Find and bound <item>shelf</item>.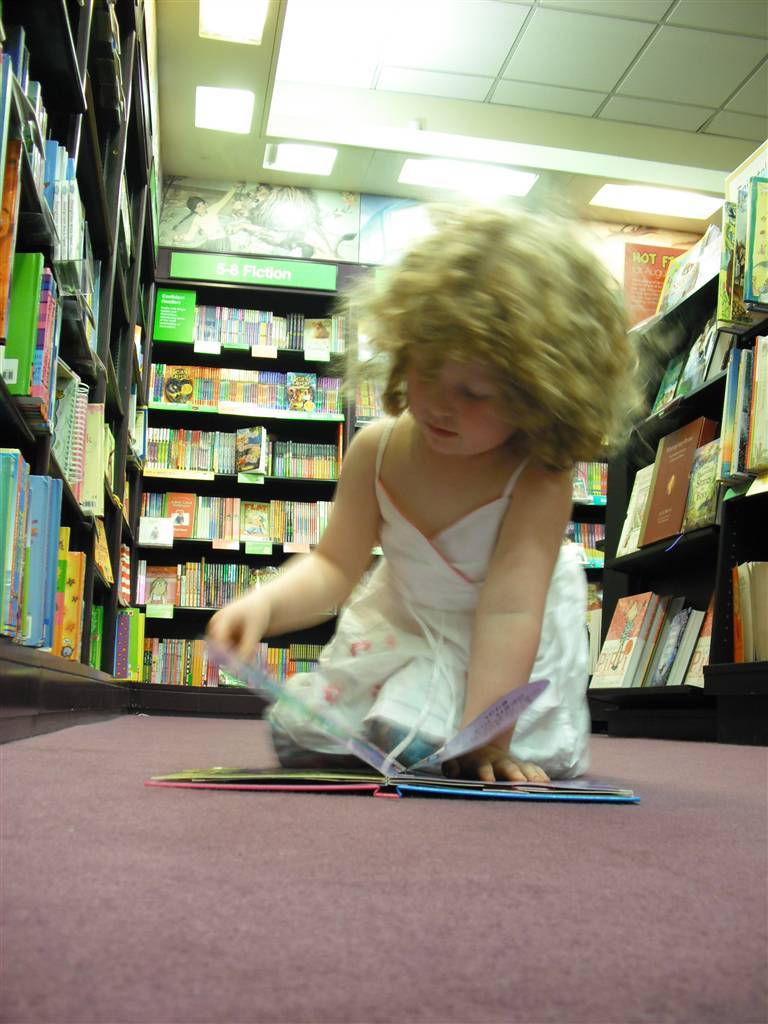
Bound: 118, 503, 159, 613.
